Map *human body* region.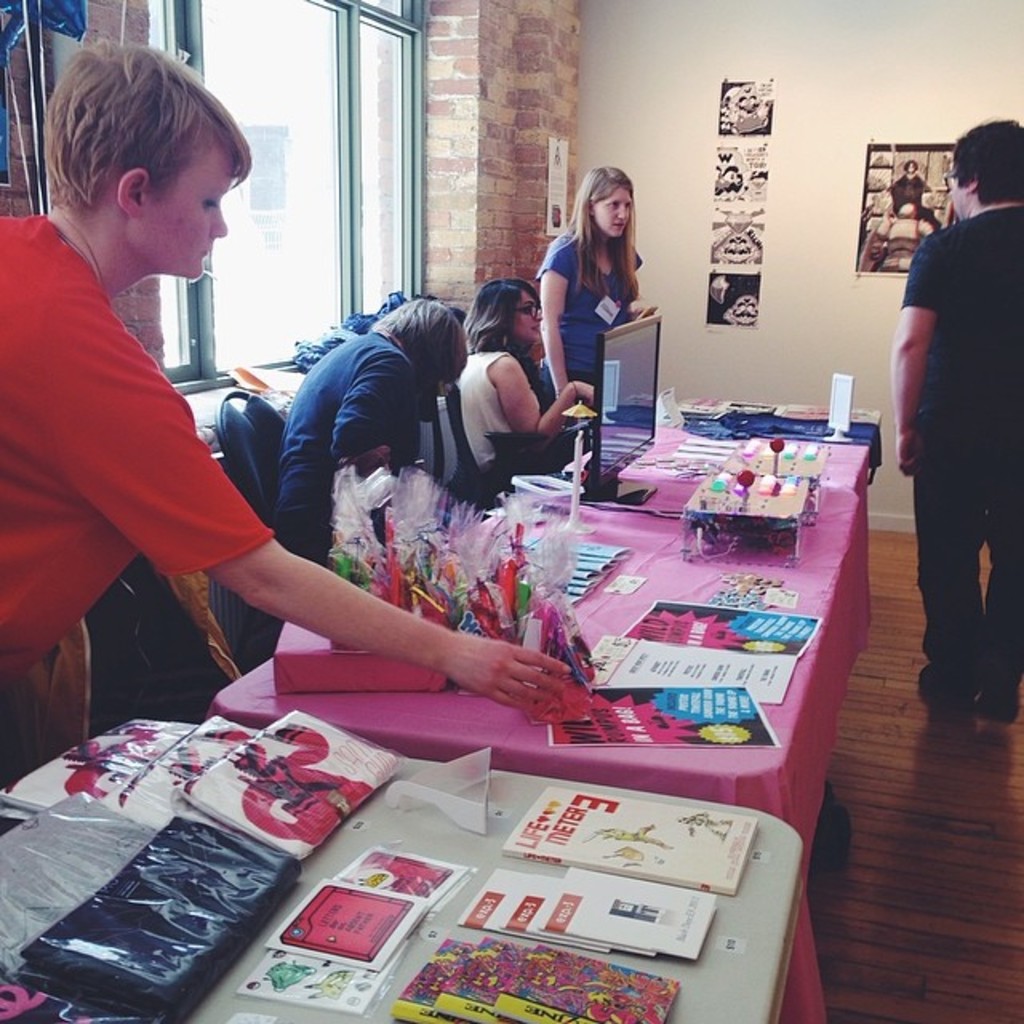
Mapped to (451, 344, 602, 493).
